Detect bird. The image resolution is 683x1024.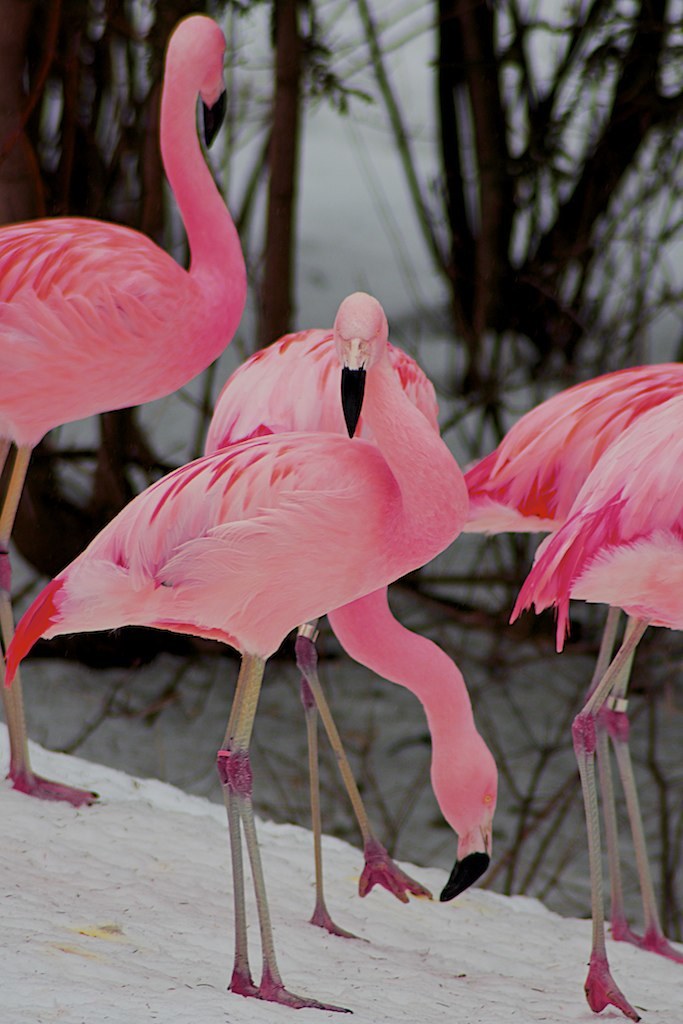
l=201, t=320, r=500, b=940.
